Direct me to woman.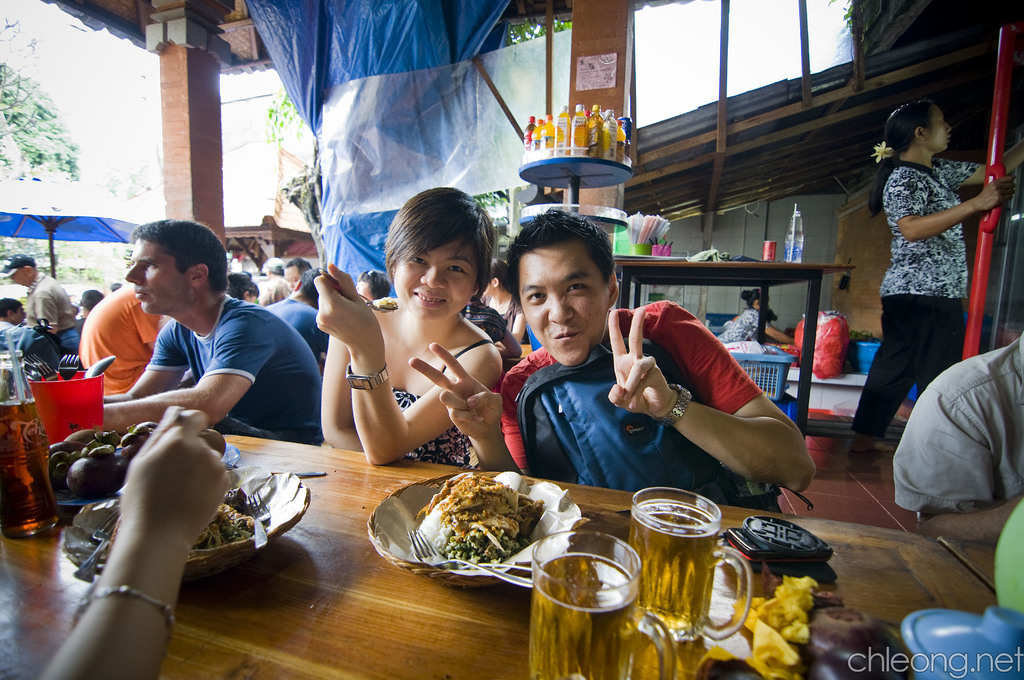
Direction: [353, 275, 388, 301].
